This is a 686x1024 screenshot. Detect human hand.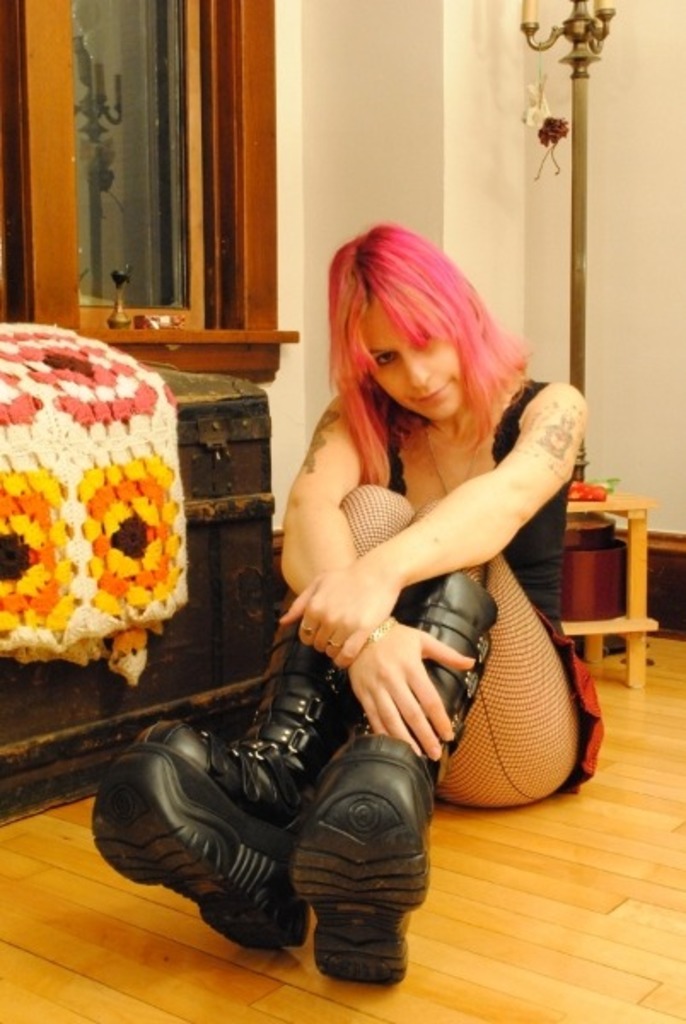
pyautogui.locateOnScreen(345, 606, 491, 756).
